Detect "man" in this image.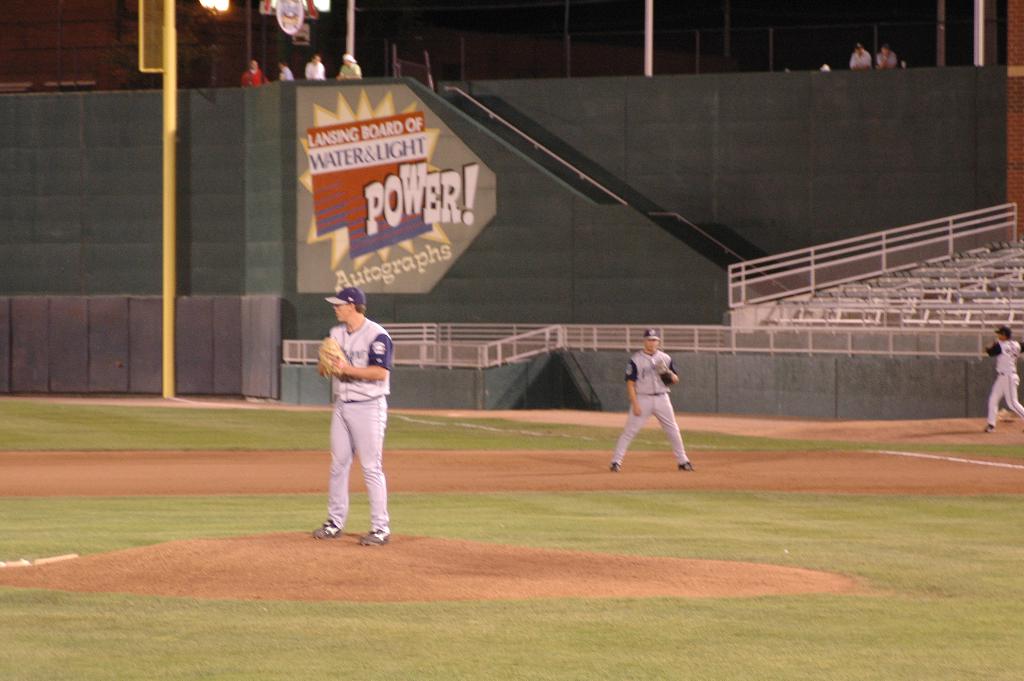
Detection: box=[340, 51, 360, 78].
